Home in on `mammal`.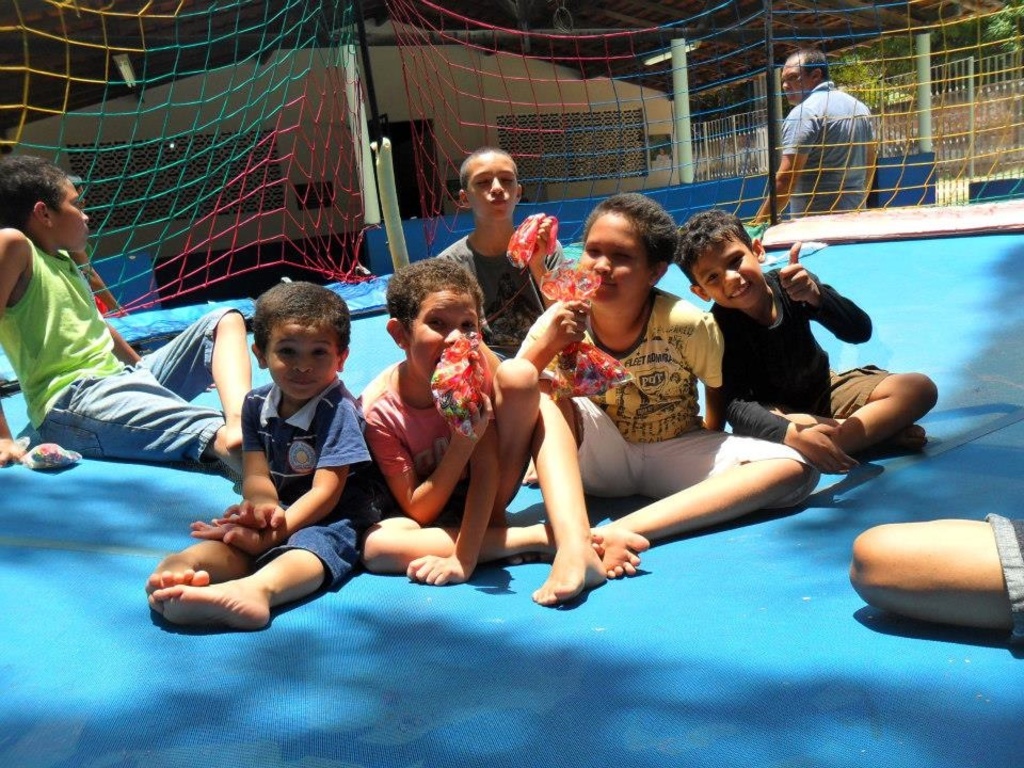
Homed in at select_region(352, 254, 606, 585).
